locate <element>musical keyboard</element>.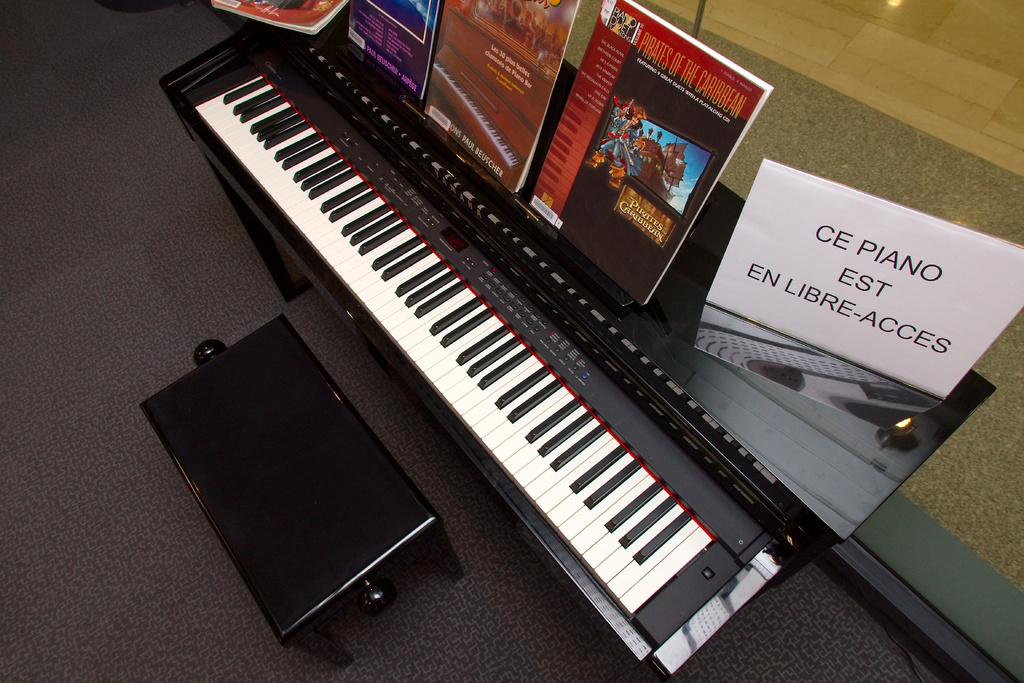
Bounding box: rect(176, 52, 754, 645).
